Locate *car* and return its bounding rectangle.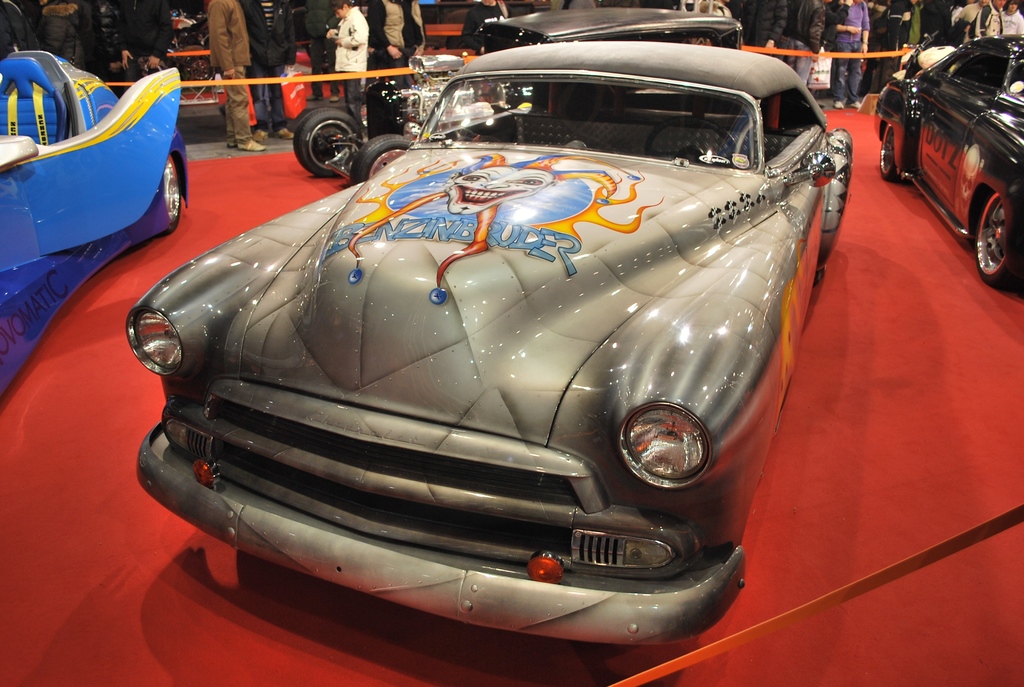
{"left": 169, "top": 18, "right": 212, "bottom": 89}.
